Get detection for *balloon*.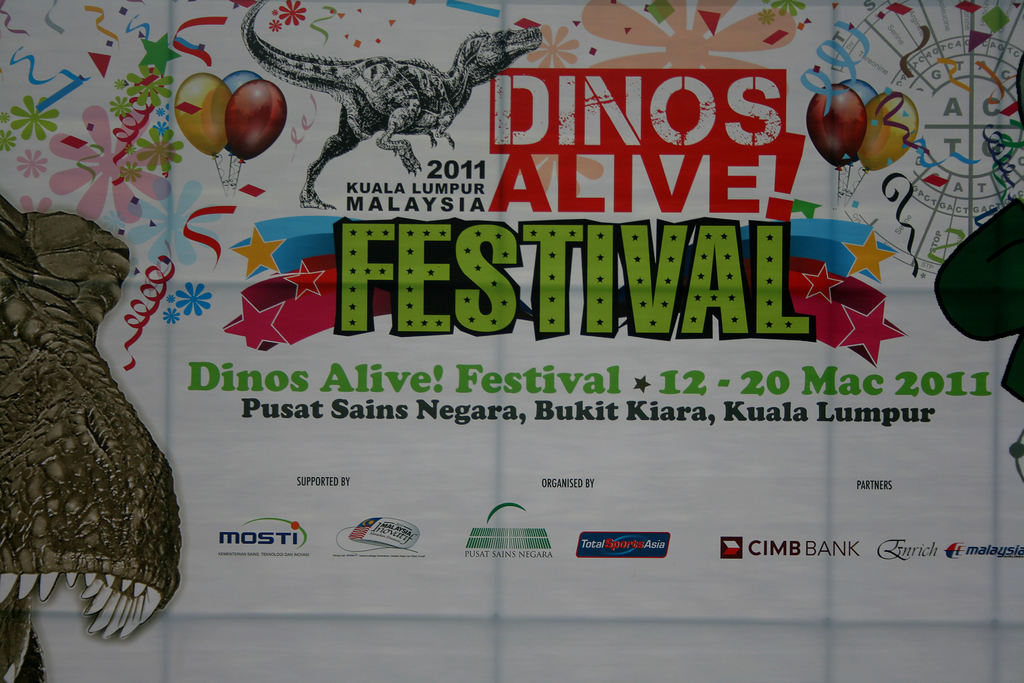
Detection: x1=198 y1=89 x2=216 y2=142.
